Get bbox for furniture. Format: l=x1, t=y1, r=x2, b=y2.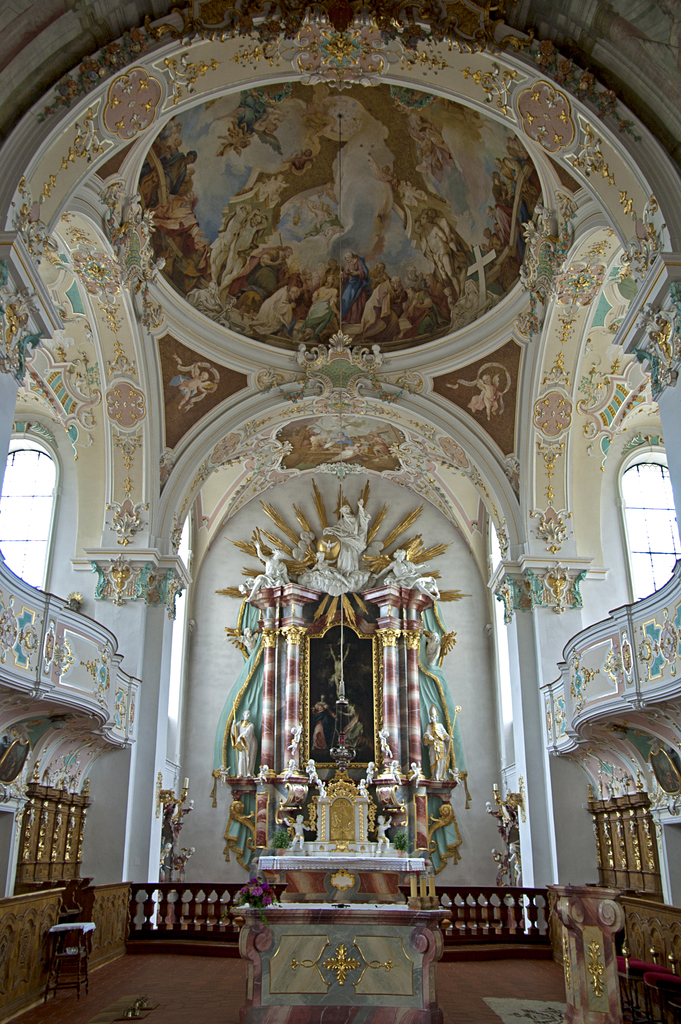
l=547, t=879, r=630, b=1023.
